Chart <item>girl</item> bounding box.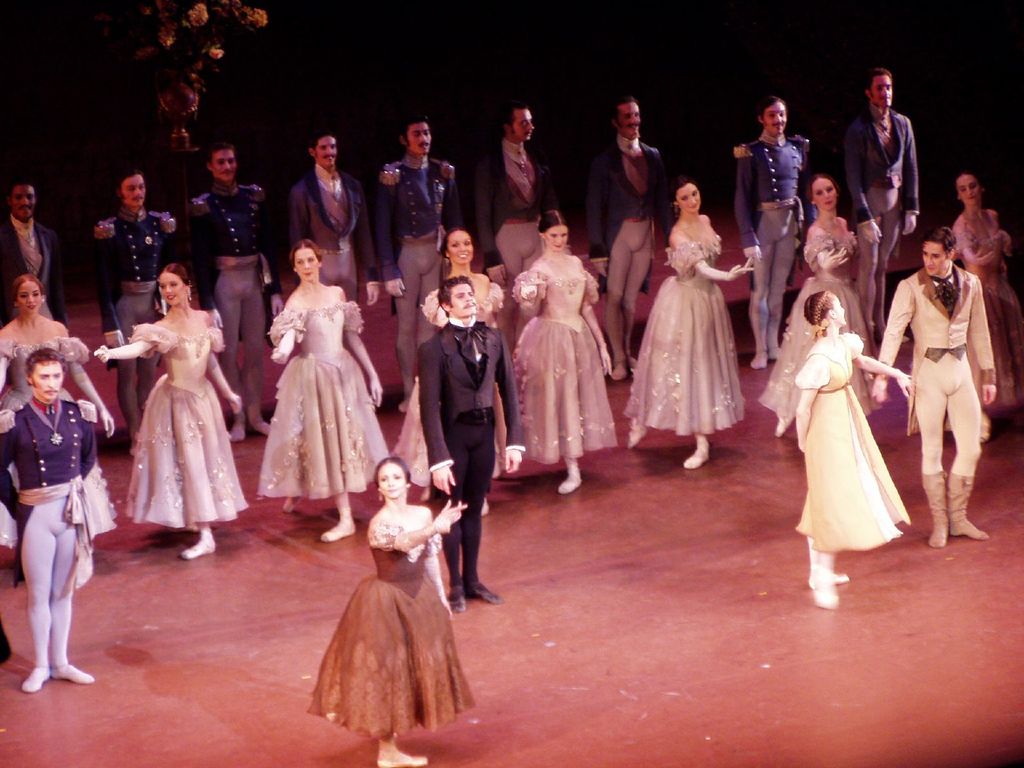
Charted: 306,454,466,767.
